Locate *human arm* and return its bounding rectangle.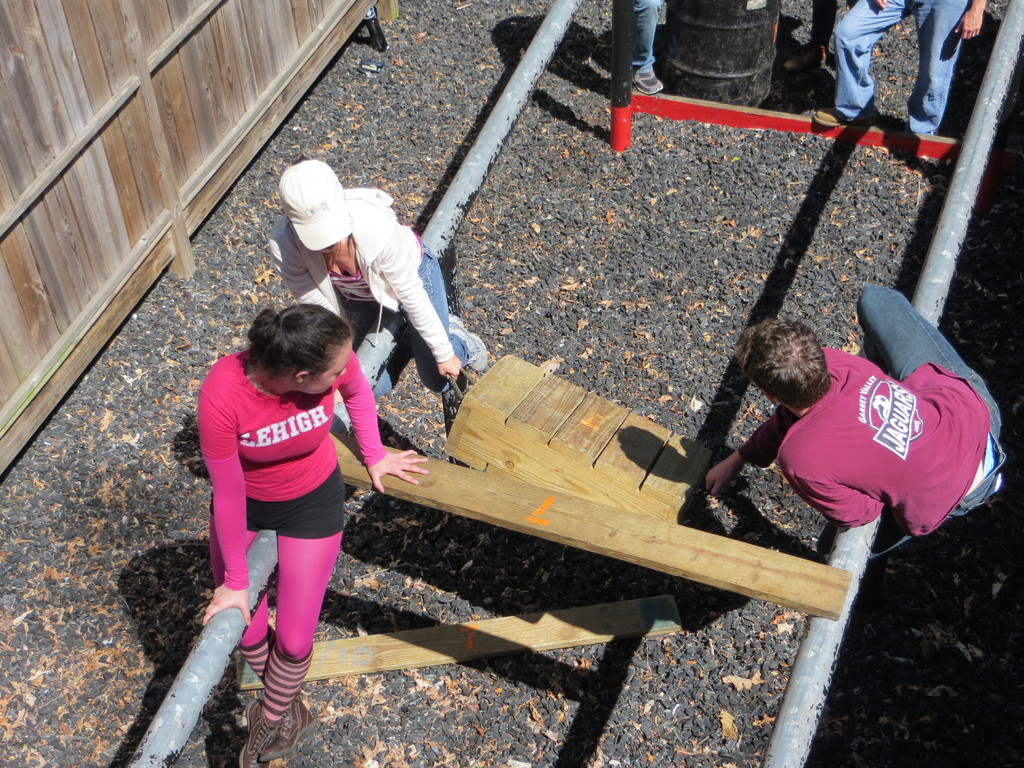
340, 347, 431, 499.
